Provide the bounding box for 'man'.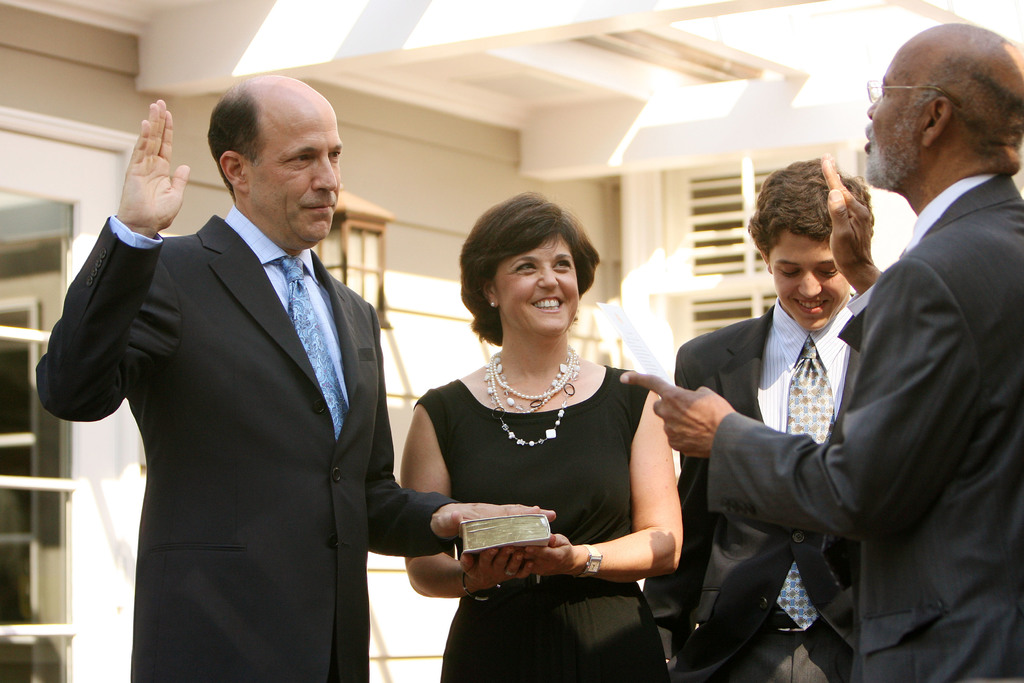
detection(47, 58, 436, 676).
